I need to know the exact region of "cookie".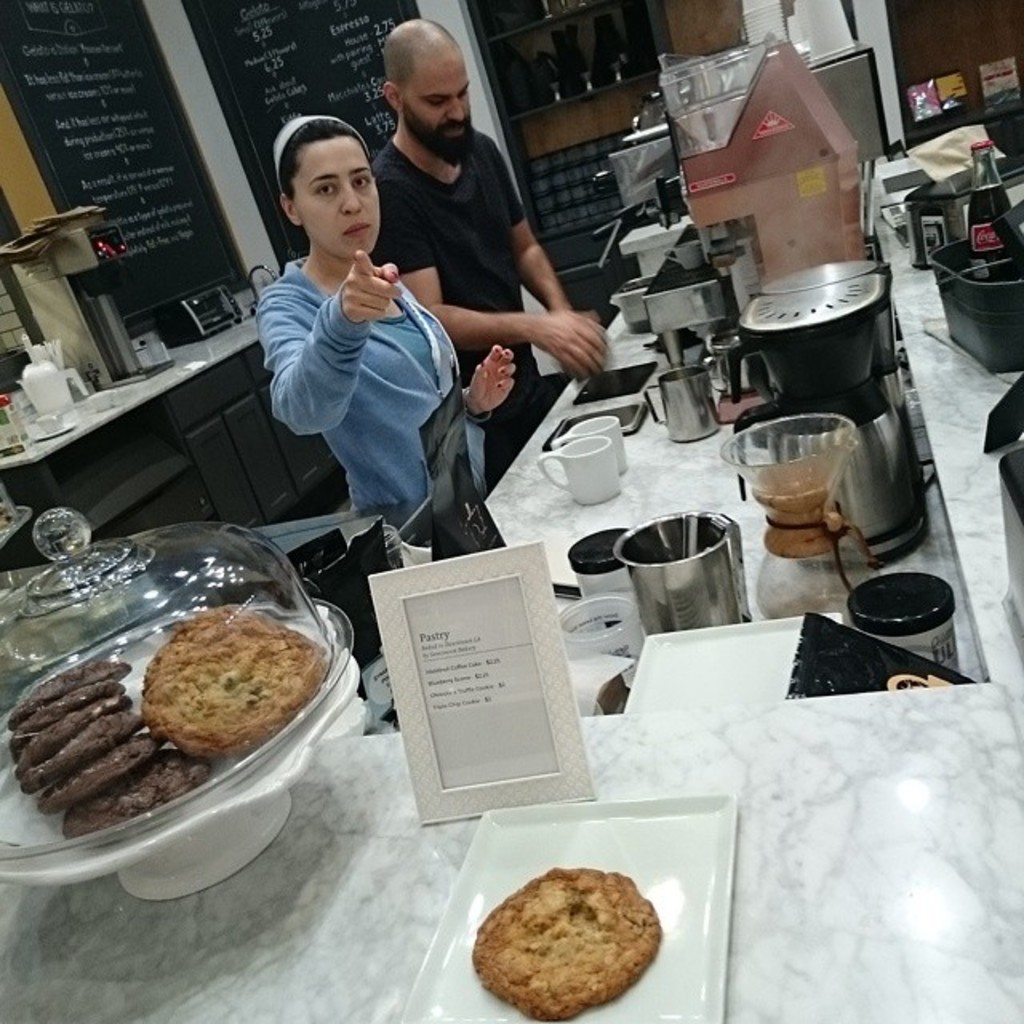
Region: [x1=139, y1=608, x2=258, y2=691].
